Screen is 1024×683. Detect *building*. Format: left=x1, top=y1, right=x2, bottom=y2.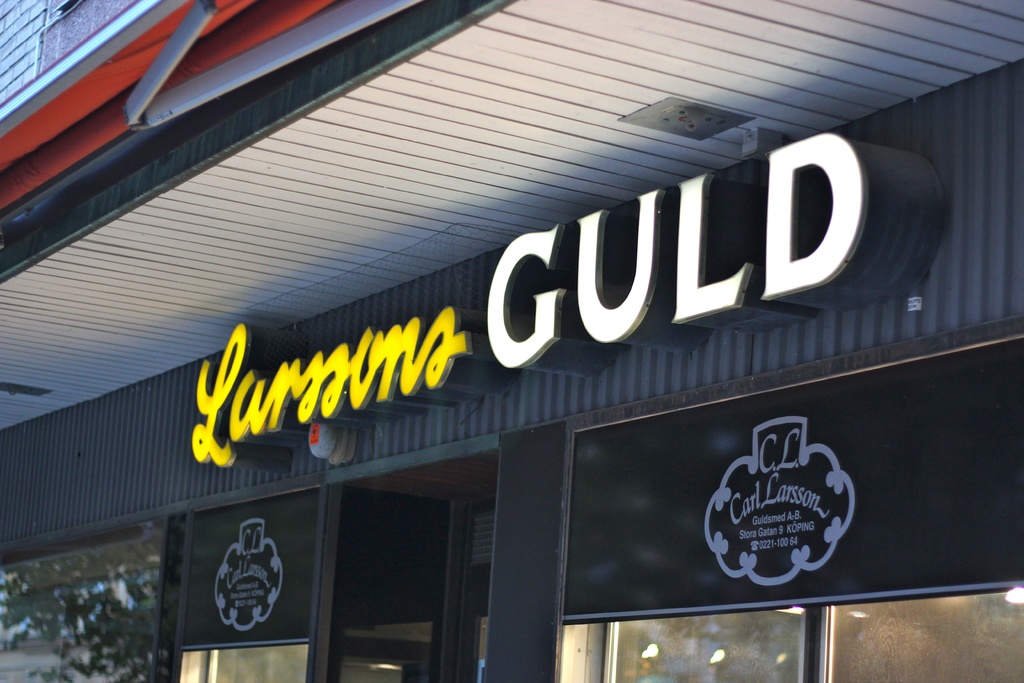
left=0, top=0, right=1023, bottom=682.
